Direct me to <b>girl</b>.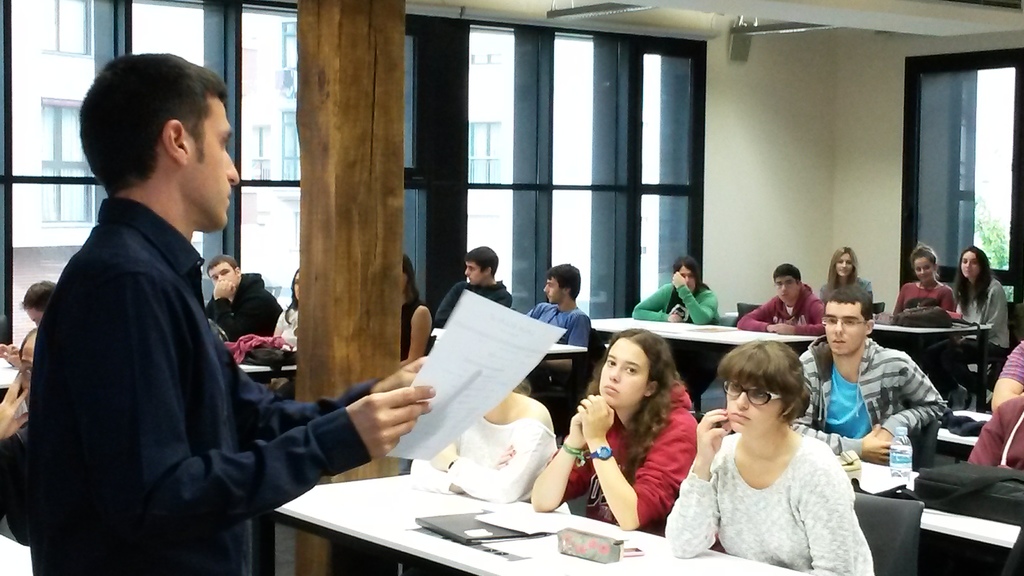
Direction: region(819, 245, 876, 317).
